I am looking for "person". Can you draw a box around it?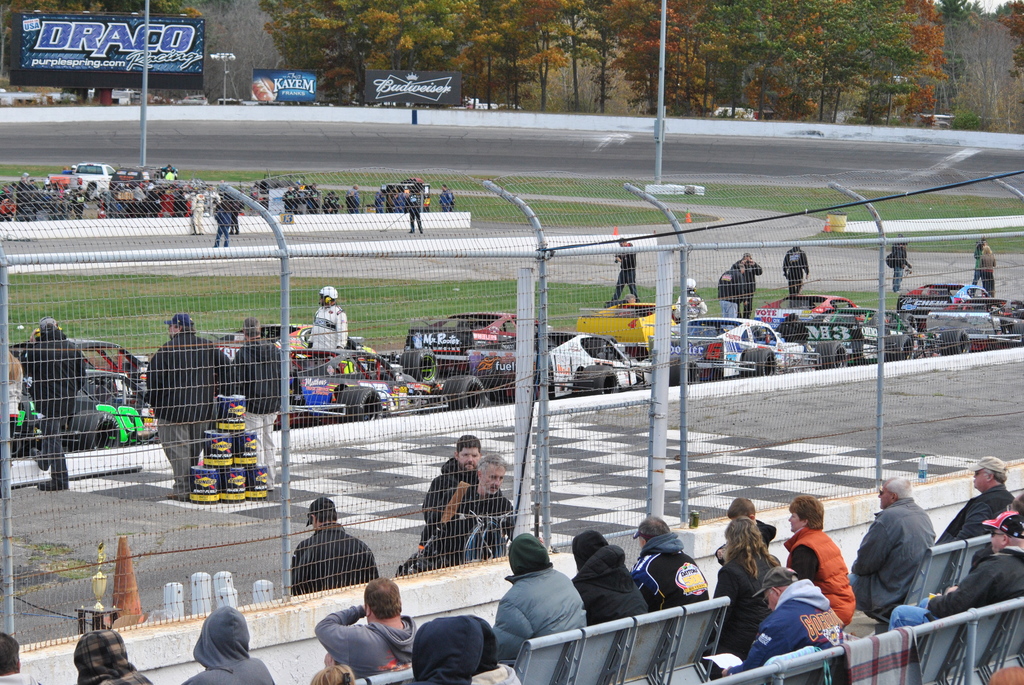
Sure, the bounding box is {"left": 310, "top": 285, "right": 352, "bottom": 361}.
